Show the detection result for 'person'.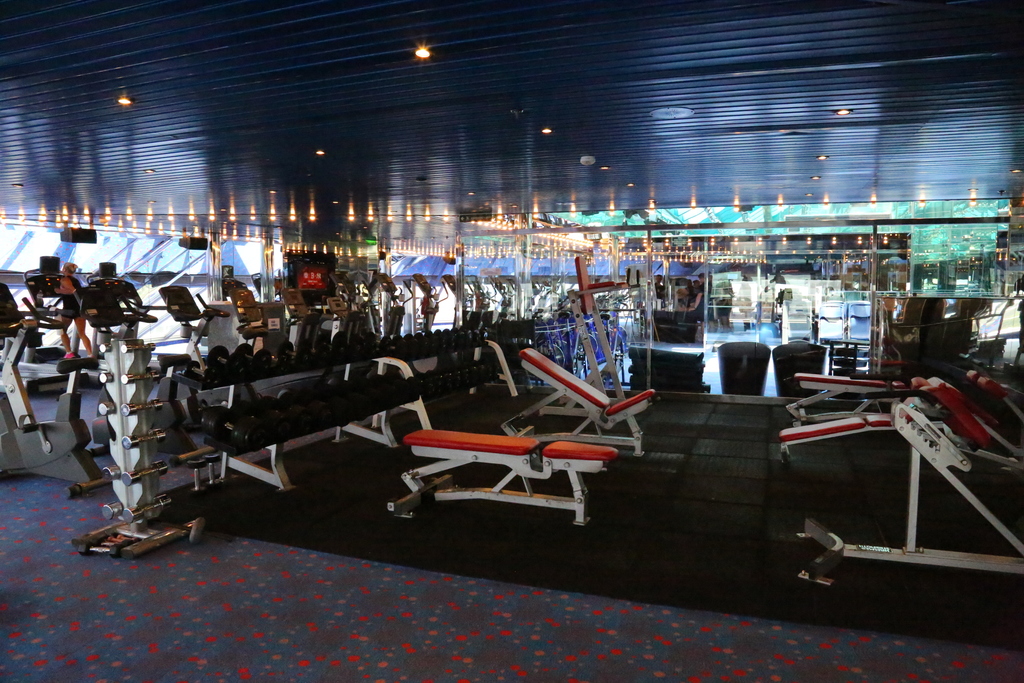
left=64, top=264, right=95, bottom=360.
